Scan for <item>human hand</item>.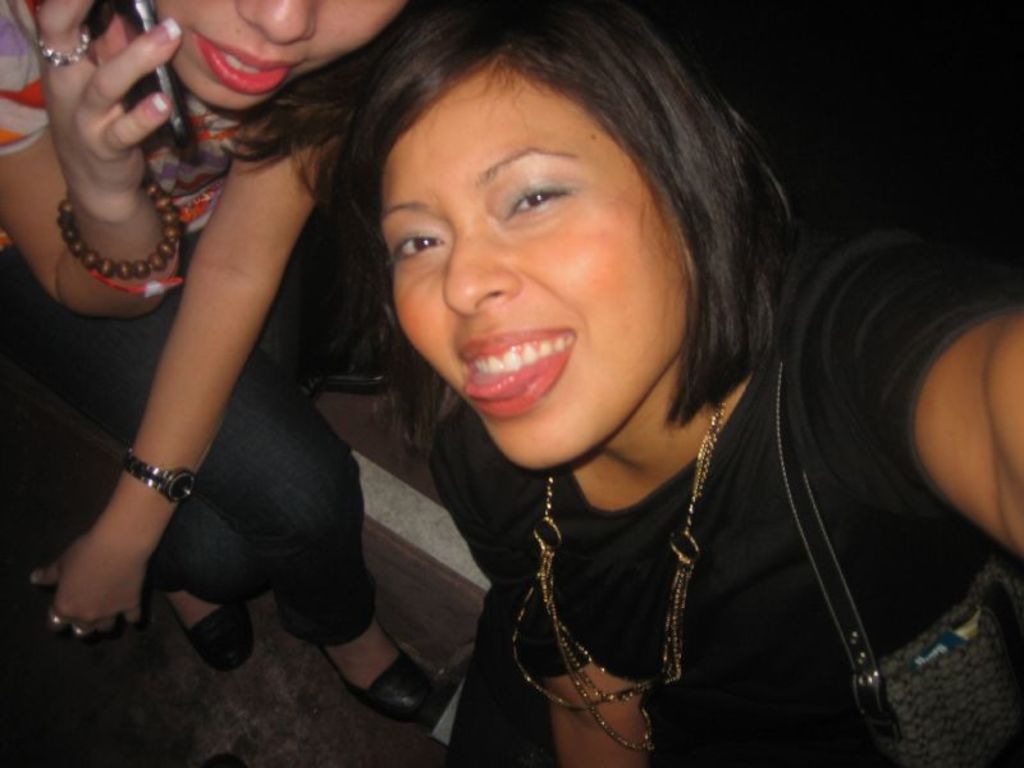
Scan result: l=31, t=24, r=192, b=206.
